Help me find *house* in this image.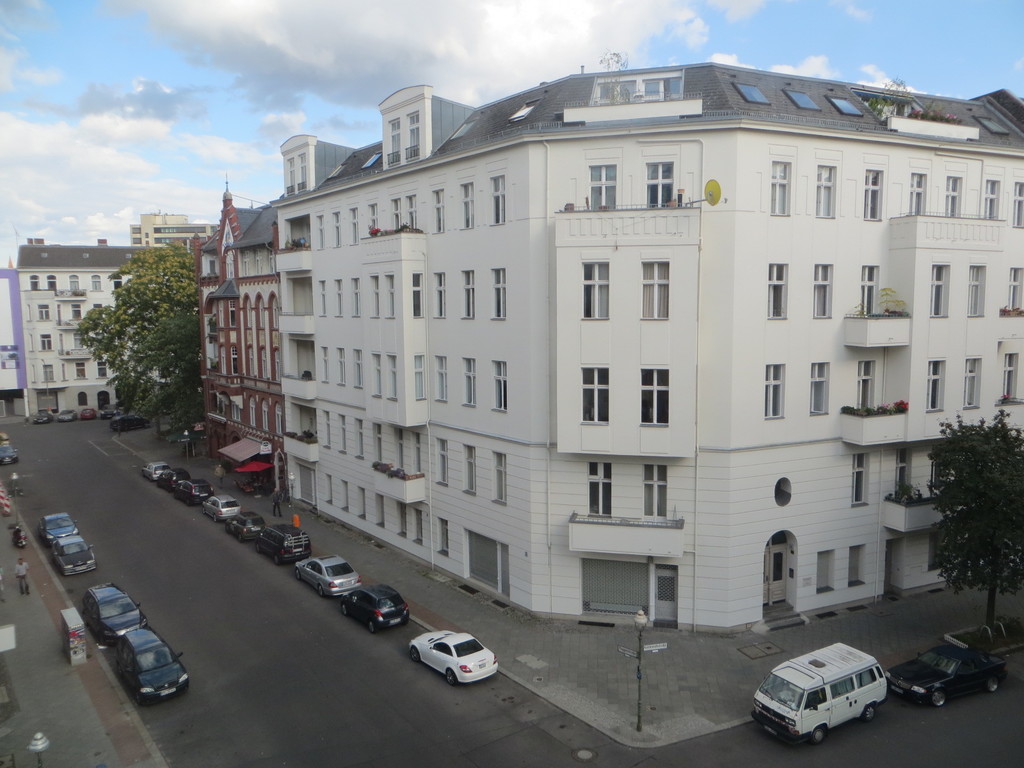
Found it: (left=35, top=229, right=188, bottom=440).
